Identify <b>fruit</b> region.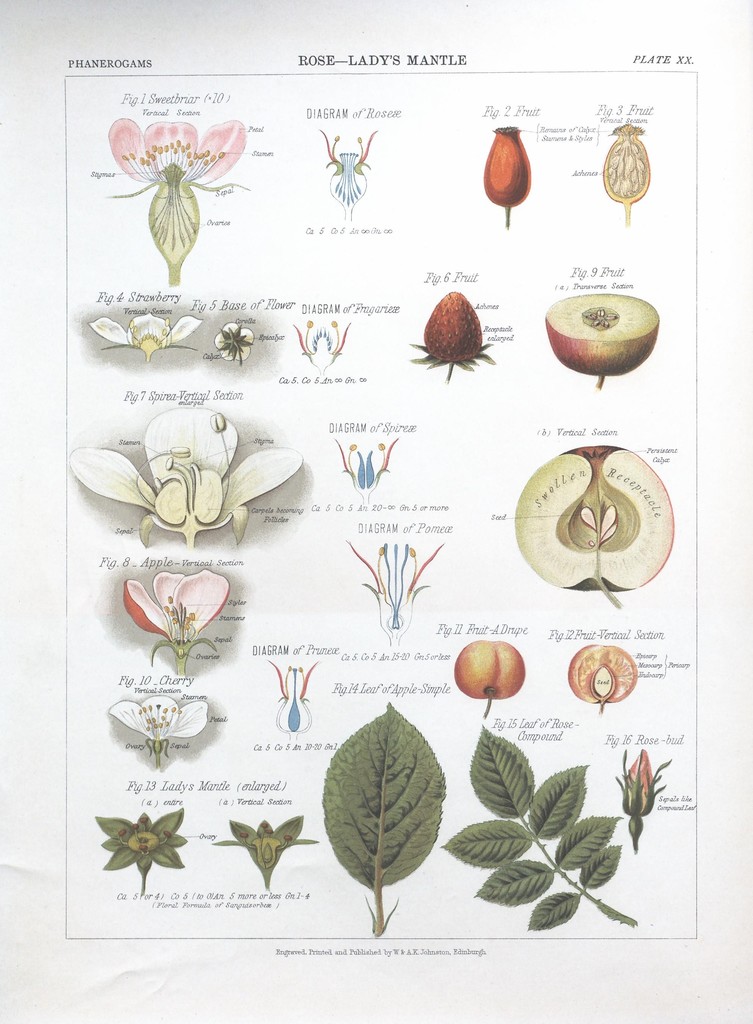
Region: box(507, 451, 677, 612).
